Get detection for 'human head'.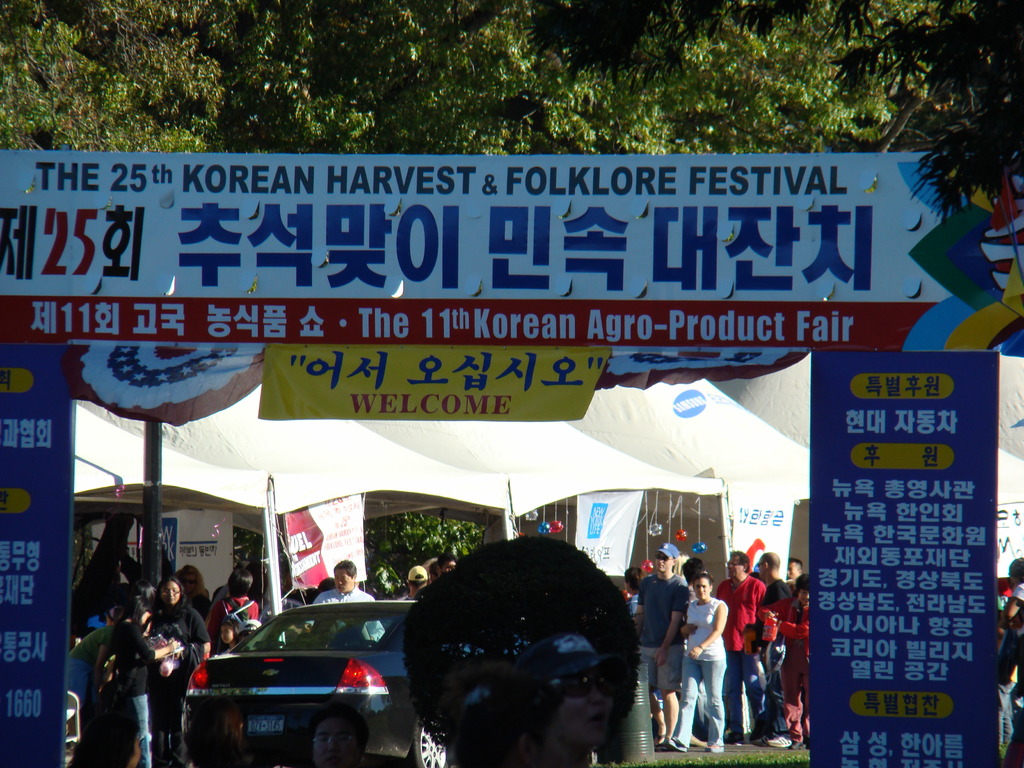
Detection: box(749, 571, 761, 582).
